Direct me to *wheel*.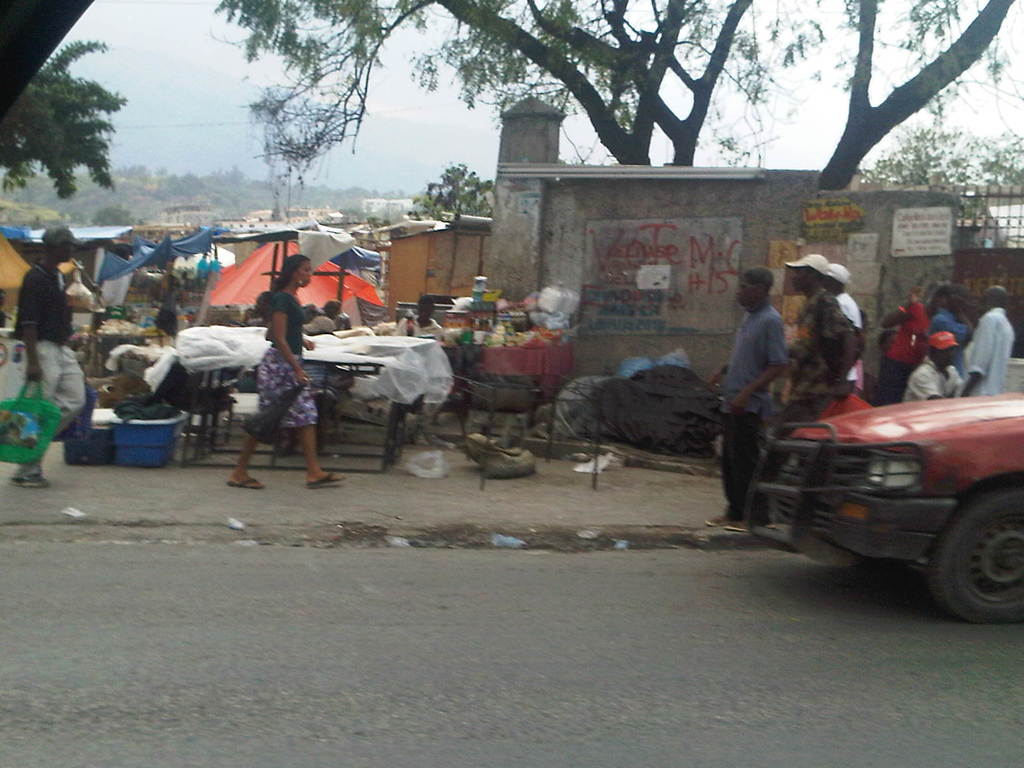
Direction: 933,502,1021,628.
